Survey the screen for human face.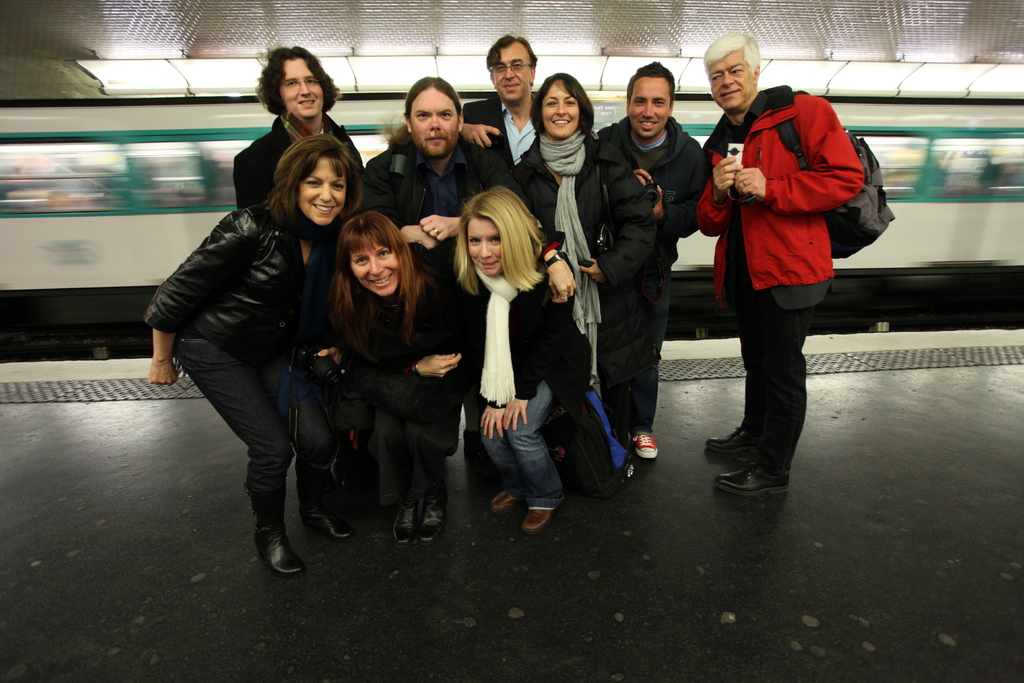
Survey found: 300,158,348,226.
